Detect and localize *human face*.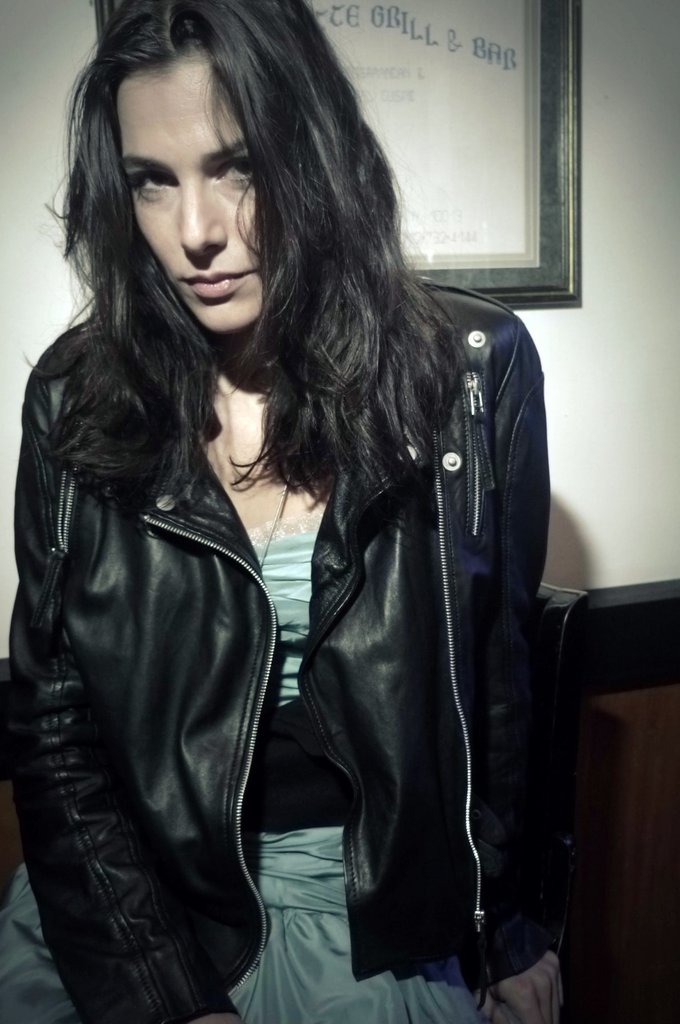
Localized at 118/64/267/332.
